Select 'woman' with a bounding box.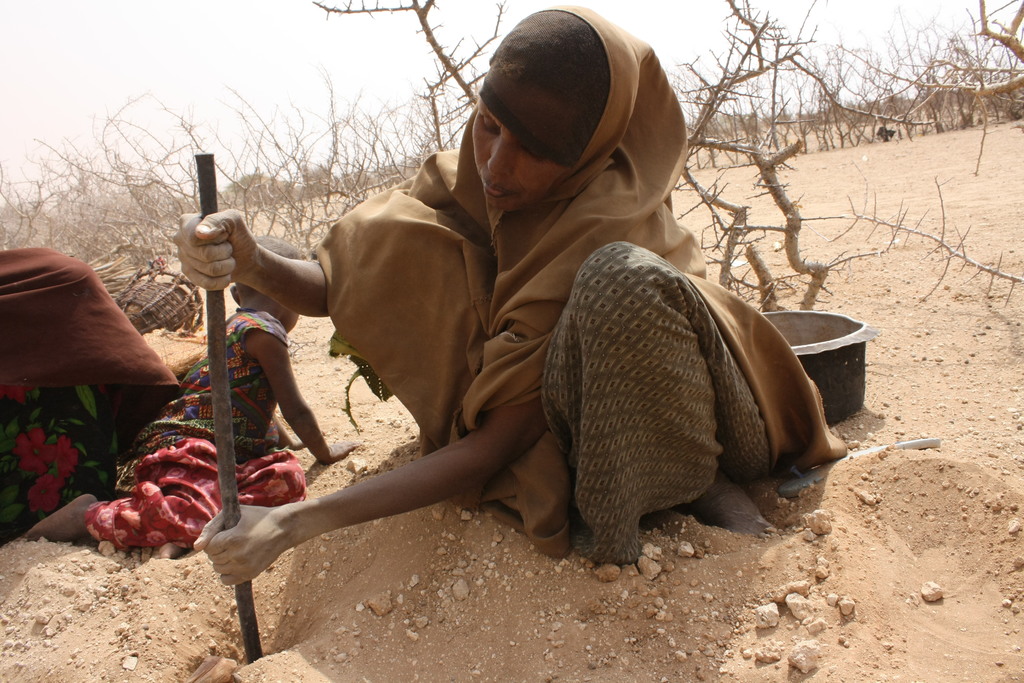
bbox(189, 3, 845, 586).
